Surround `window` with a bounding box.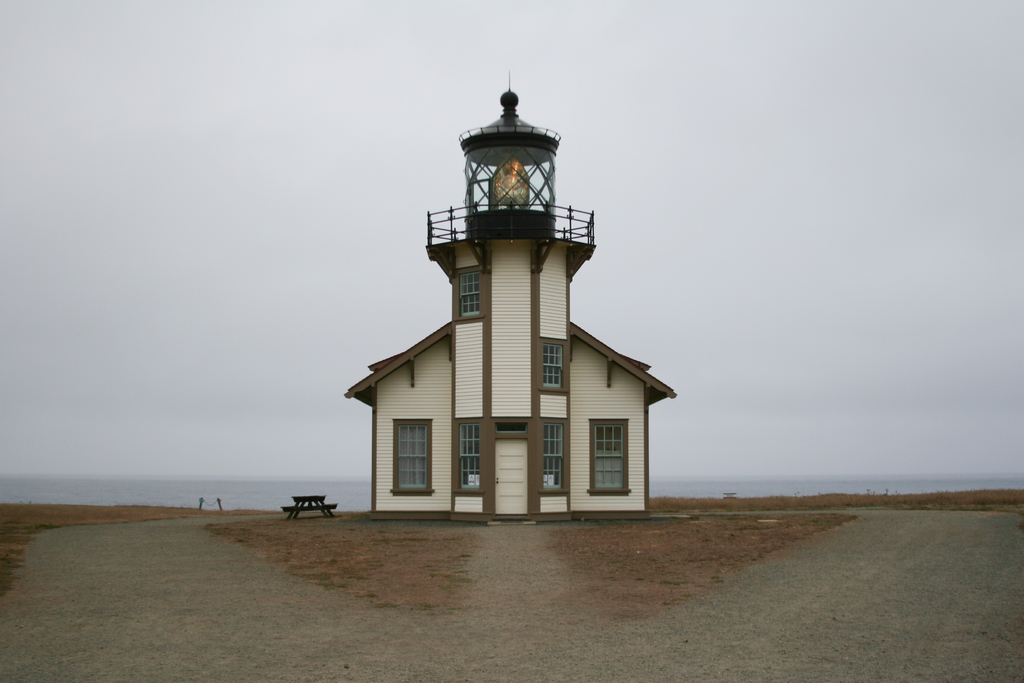
(left=540, top=337, right=564, bottom=397).
